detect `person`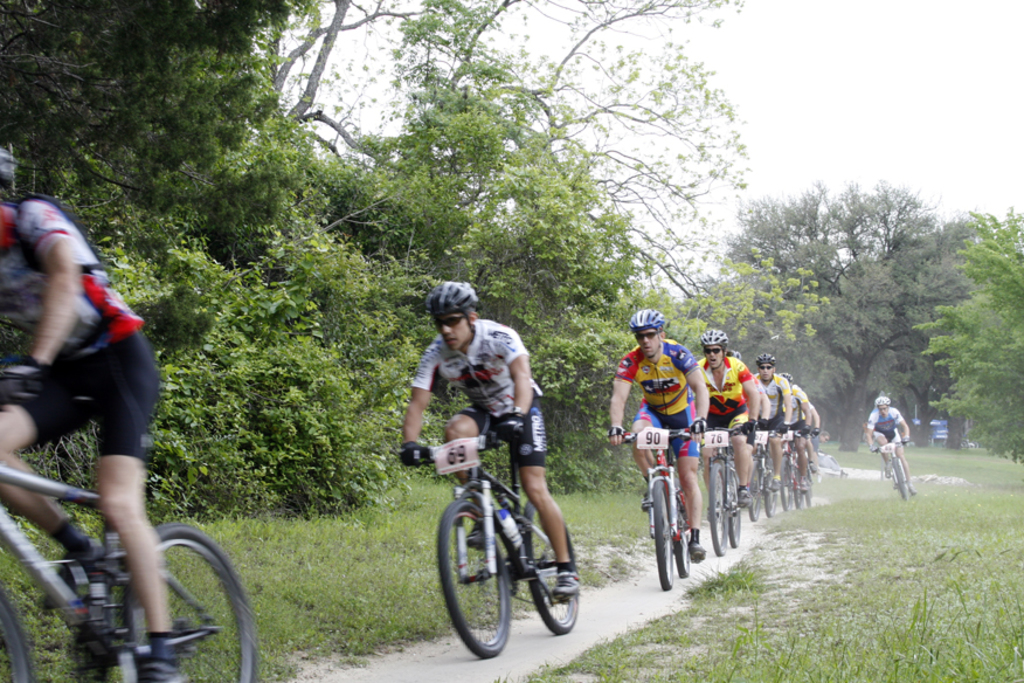
bbox=(0, 157, 166, 682)
